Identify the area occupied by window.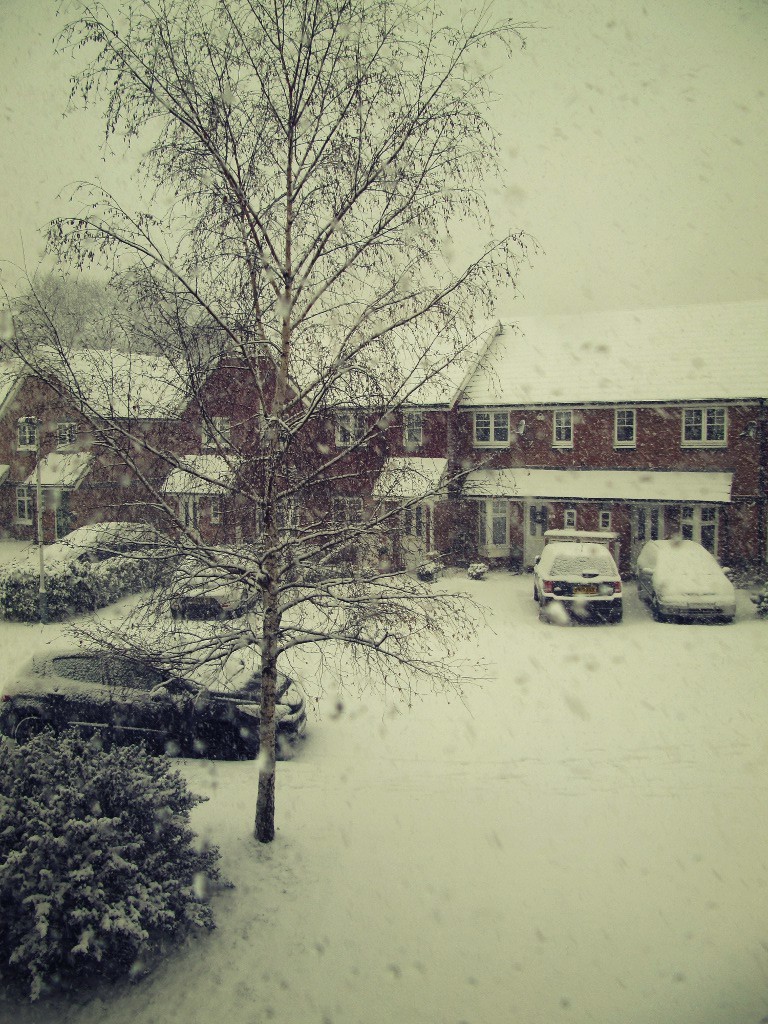
Area: [x1=552, y1=408, x2=580, y2=451].
